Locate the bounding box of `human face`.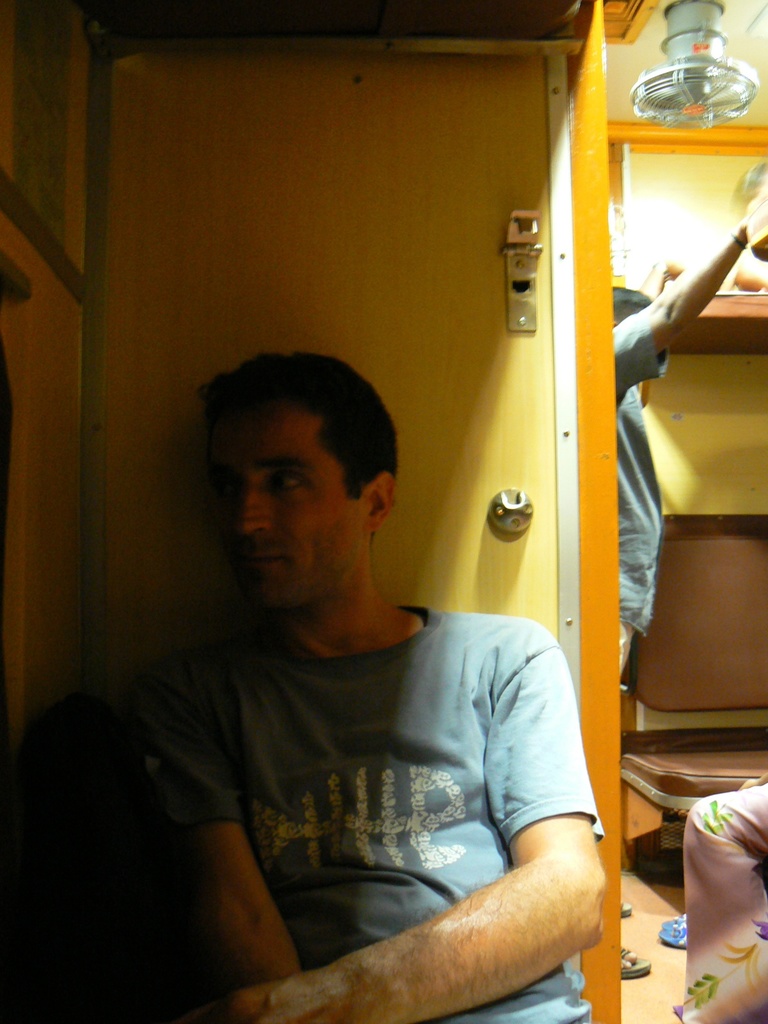
Bounding box: [211, 405, 361, 615].
